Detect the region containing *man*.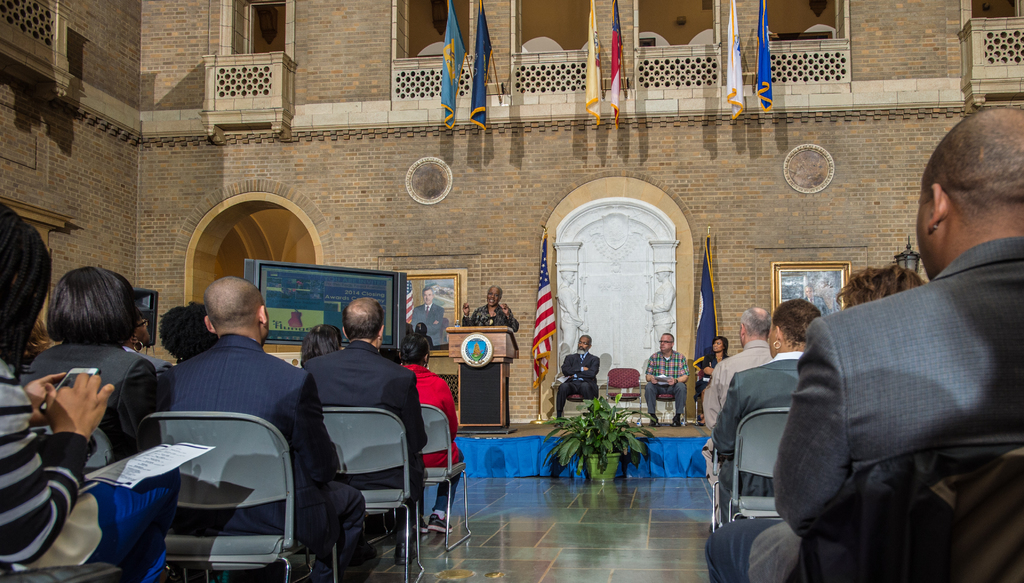
455, 281, 524, 334.
